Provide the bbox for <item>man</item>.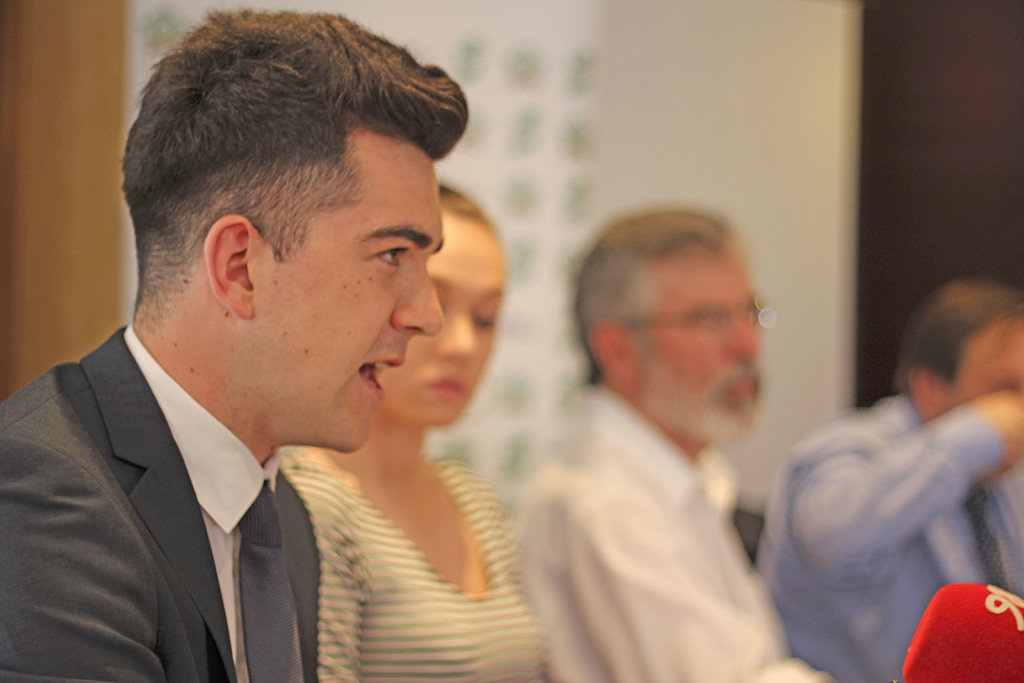
x1=0, y1=0, x2=472, y2=682.
